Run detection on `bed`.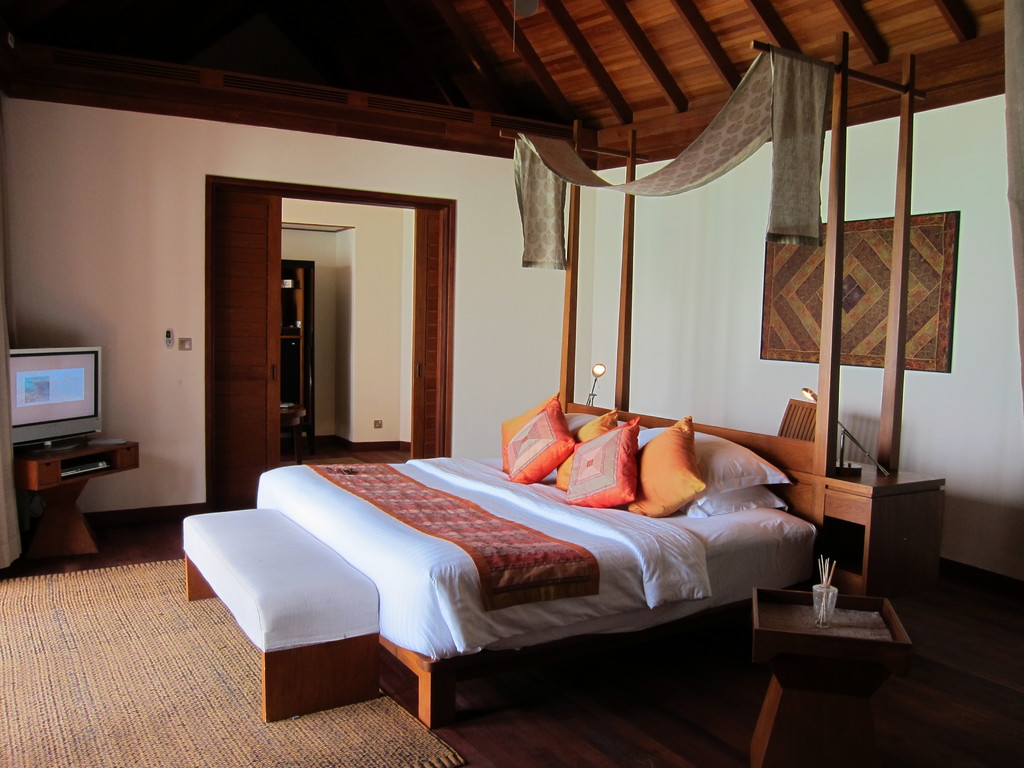
Result: locate(180, 27, 906, 730).
